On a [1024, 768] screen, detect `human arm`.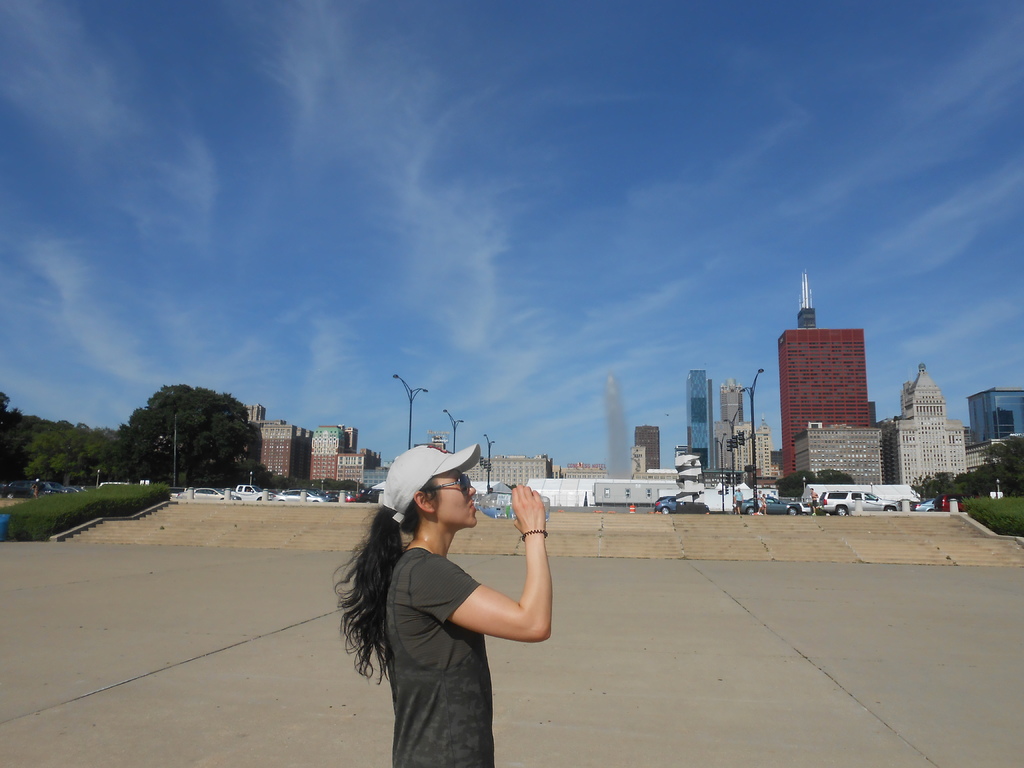
x1=451 y1=505 x2=556 y2=694.
